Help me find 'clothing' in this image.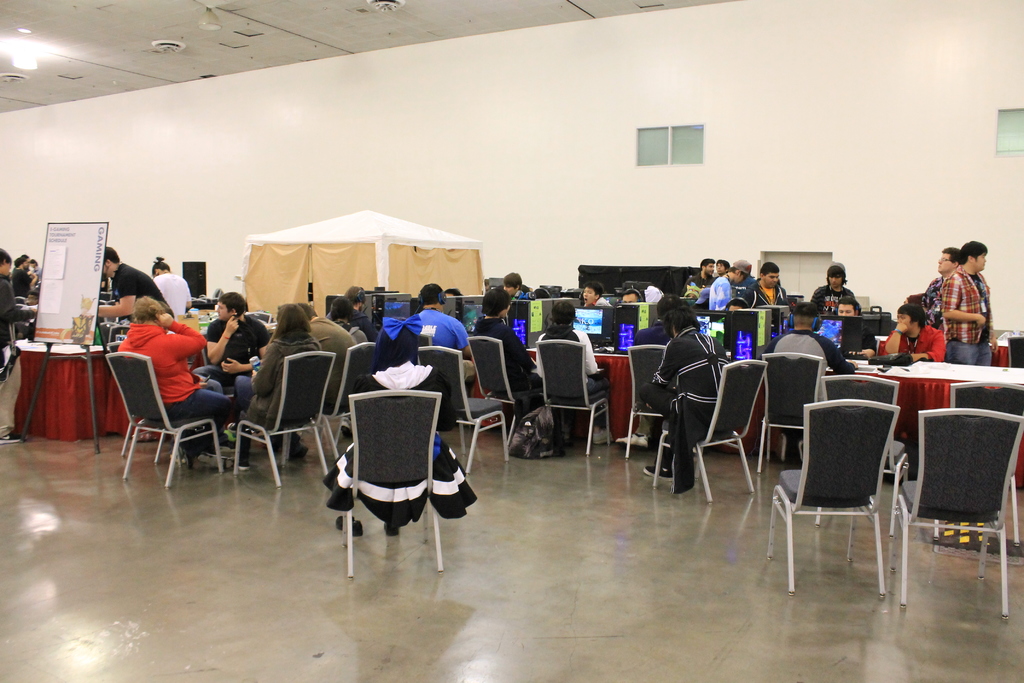
Found it: [824, 317, 848, 340].
